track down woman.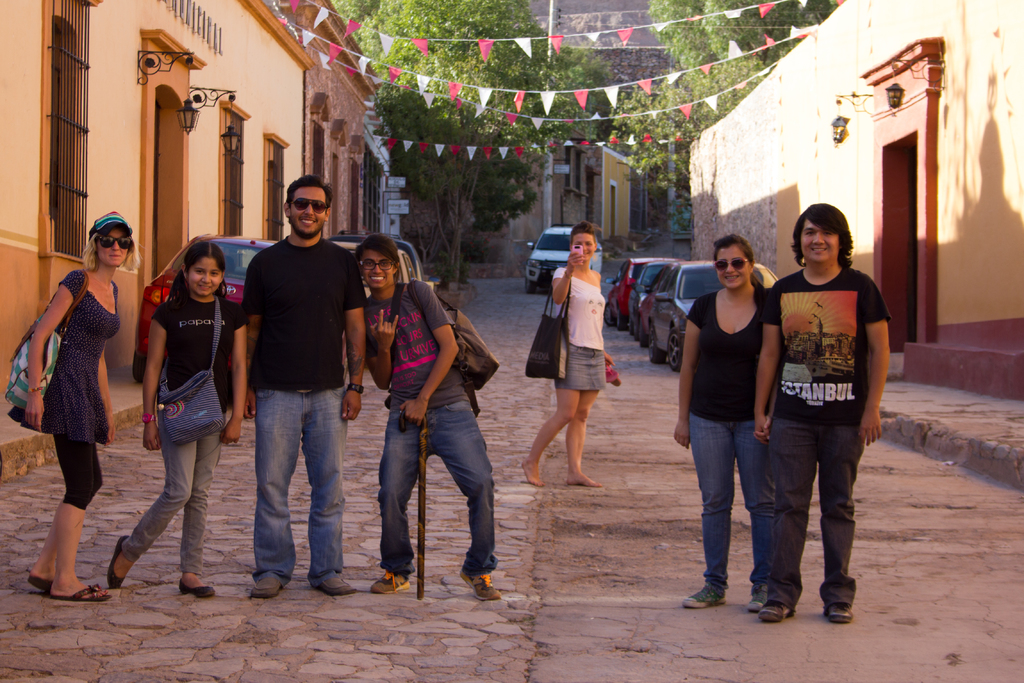
Tracked to select_region(513, 218, 628, 493).
